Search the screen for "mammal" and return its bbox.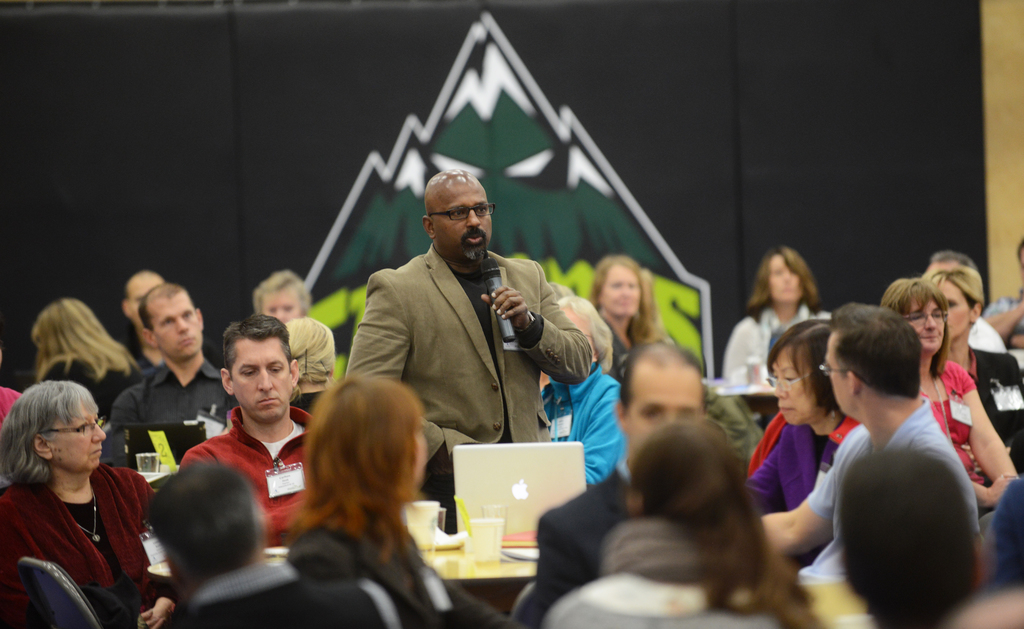
Found: (283,366,522,628).
